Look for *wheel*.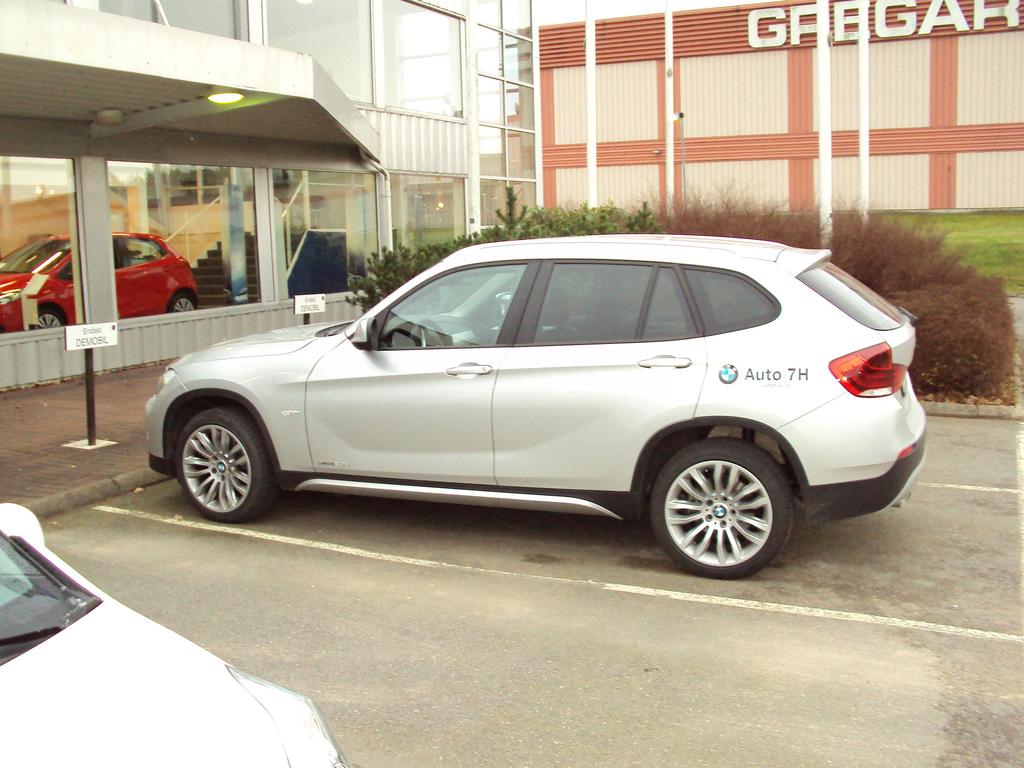
Found: 27 309 65 331.
